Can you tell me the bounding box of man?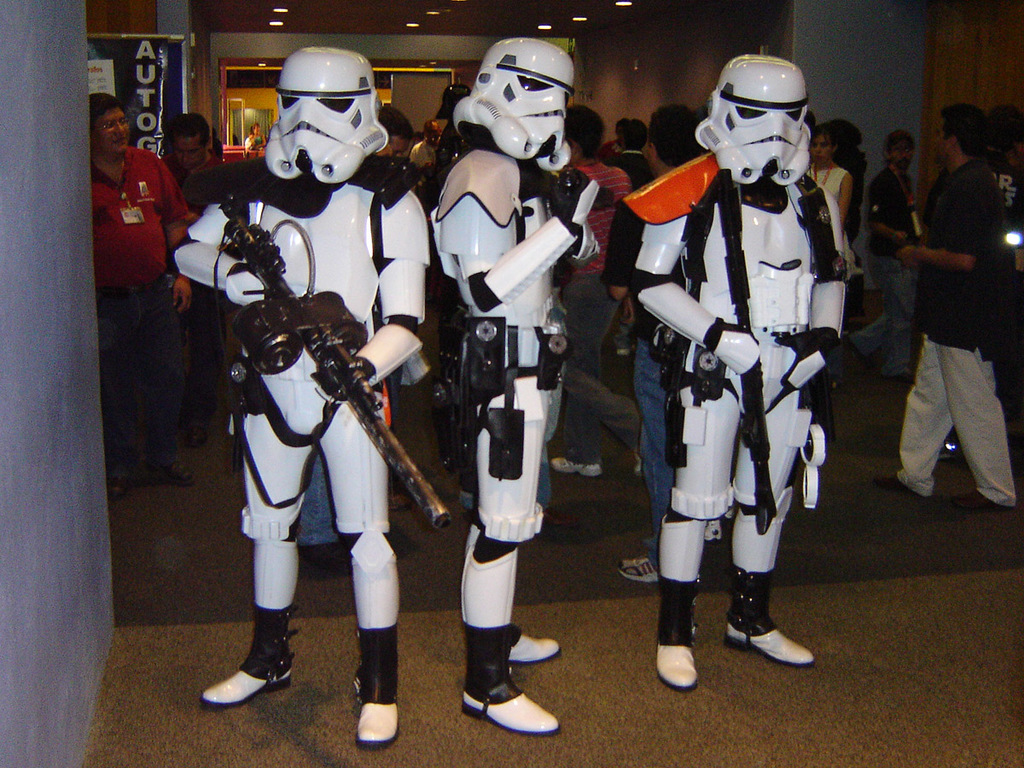
x1=85, y1=89, x2=204, y2=495.
